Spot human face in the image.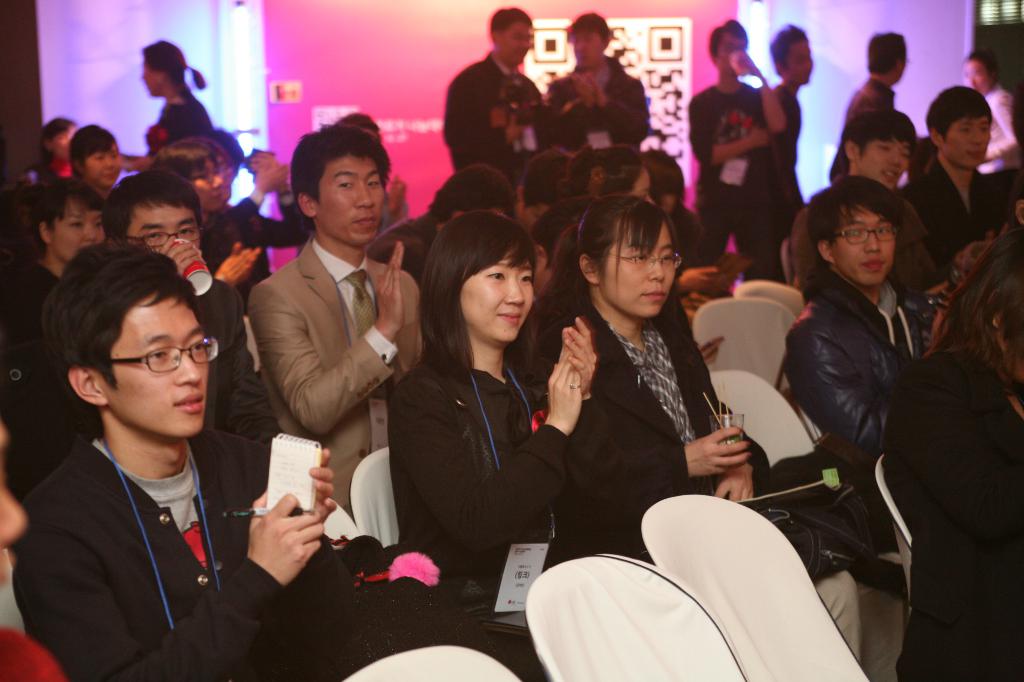
human face found at pyautogui.locateOnScreen(602, 218, 674, 316).
